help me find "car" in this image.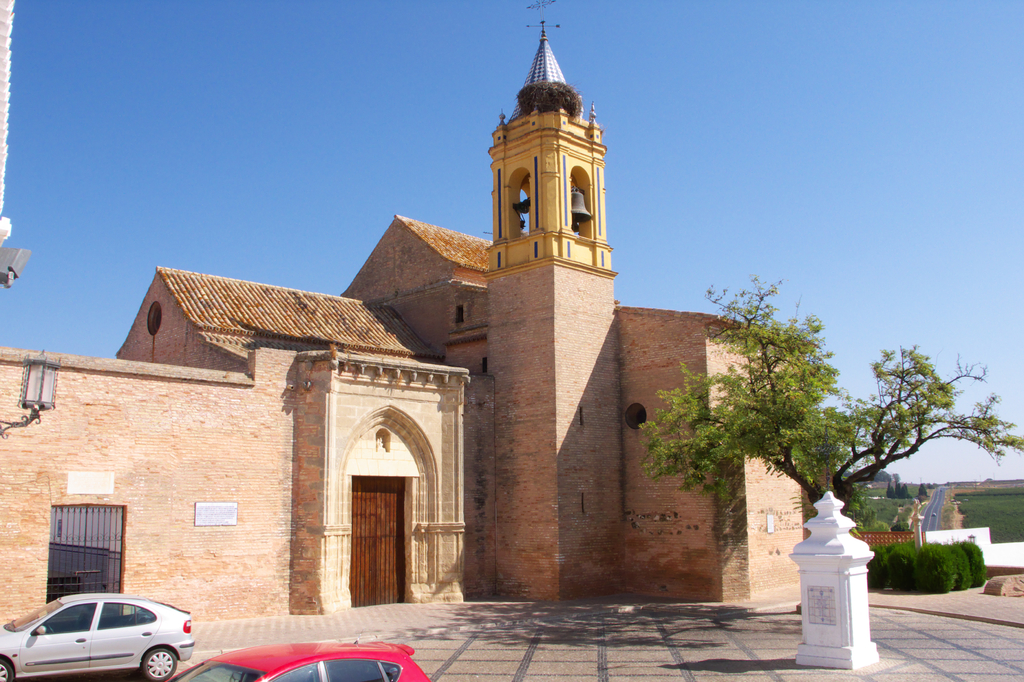
Found it: [left=175, top=643, right=432, bottom=681].
